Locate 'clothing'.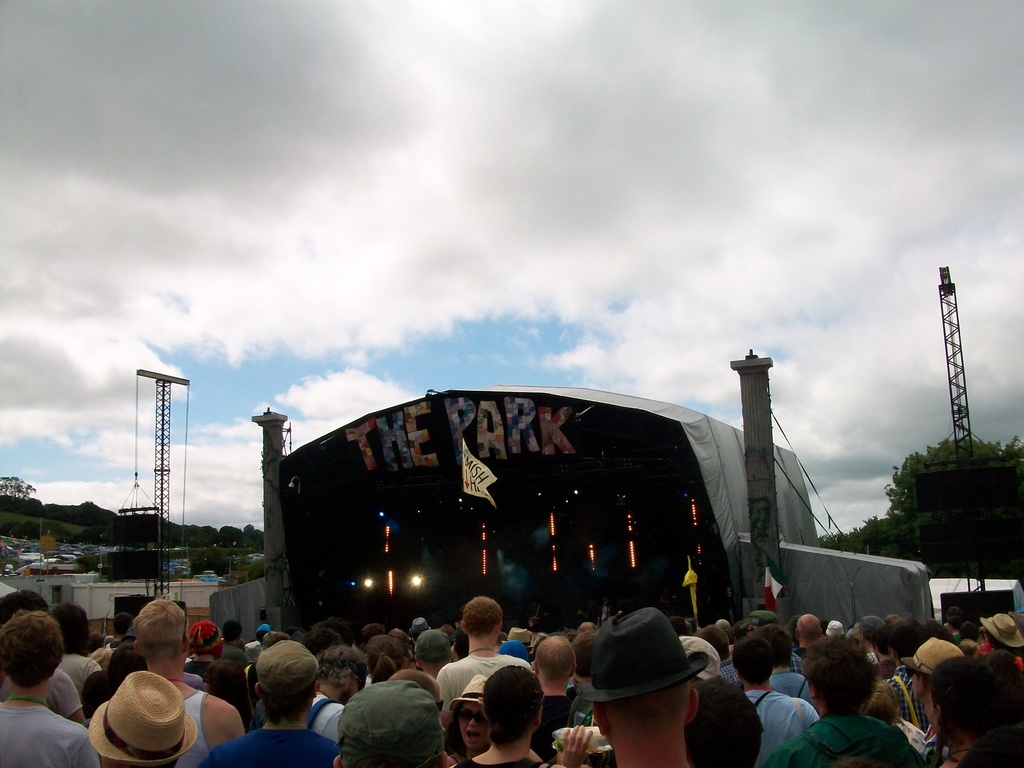
Bounding box: select_region(0, 705, 102, 767).
